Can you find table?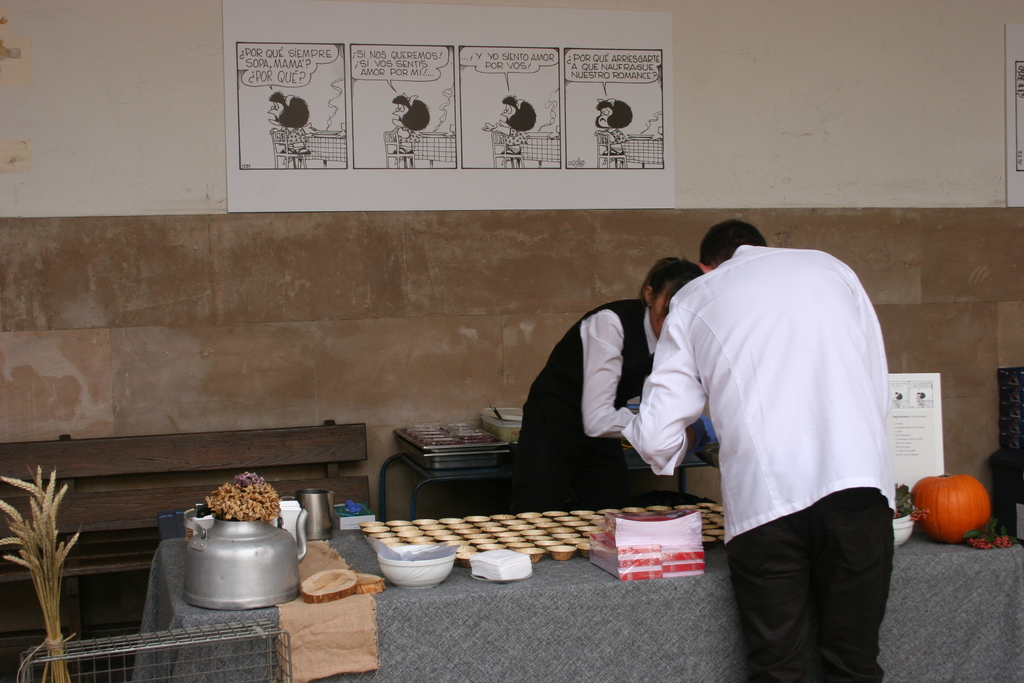
Yes, bounding box: (left=287, top=448, right=764, bottom=620).
